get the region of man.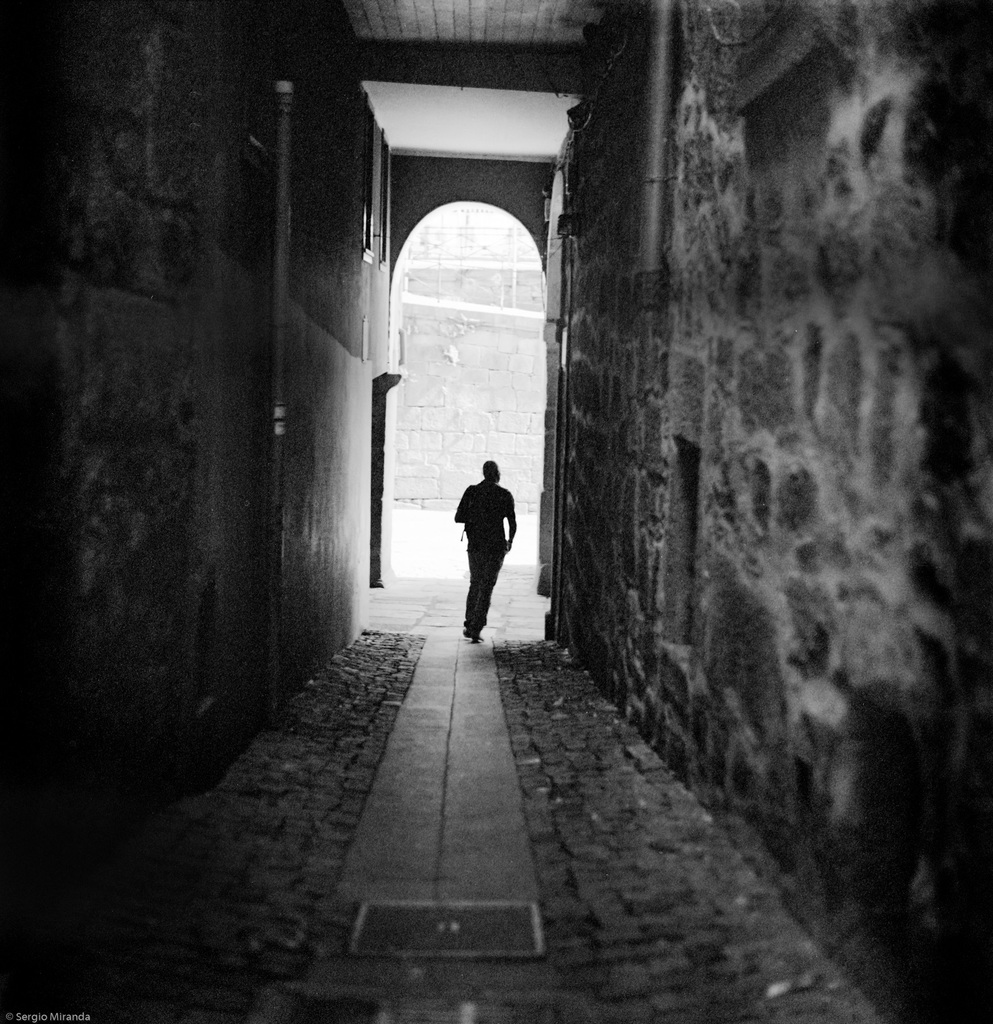
x1=431, y1=453, x2=526, y2=626.
